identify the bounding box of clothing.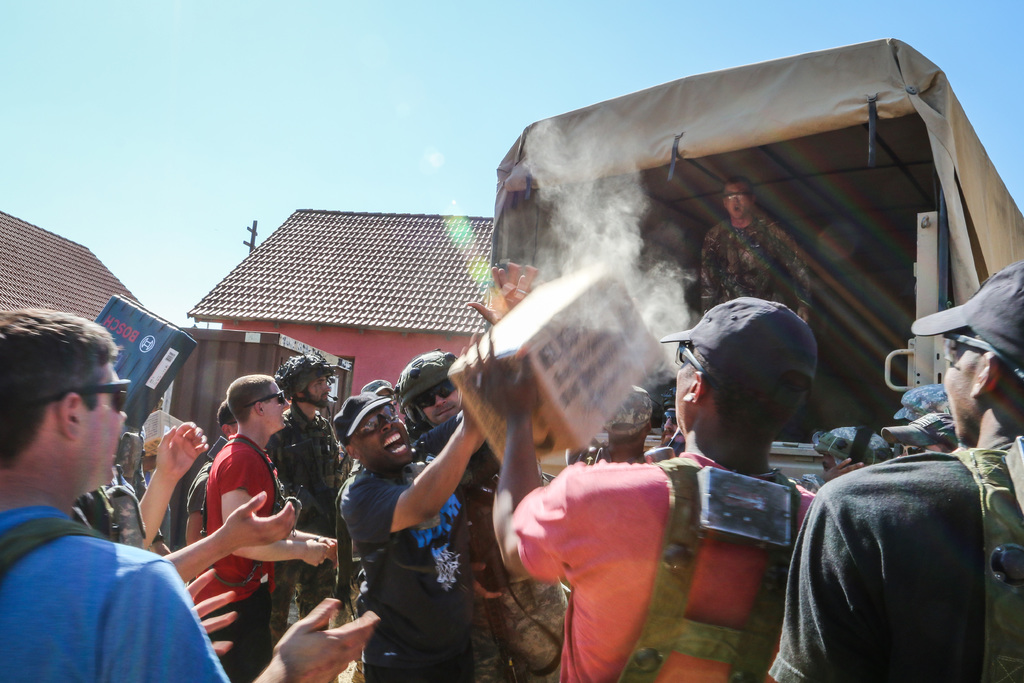
bbox(150, 457, 214, 566).
